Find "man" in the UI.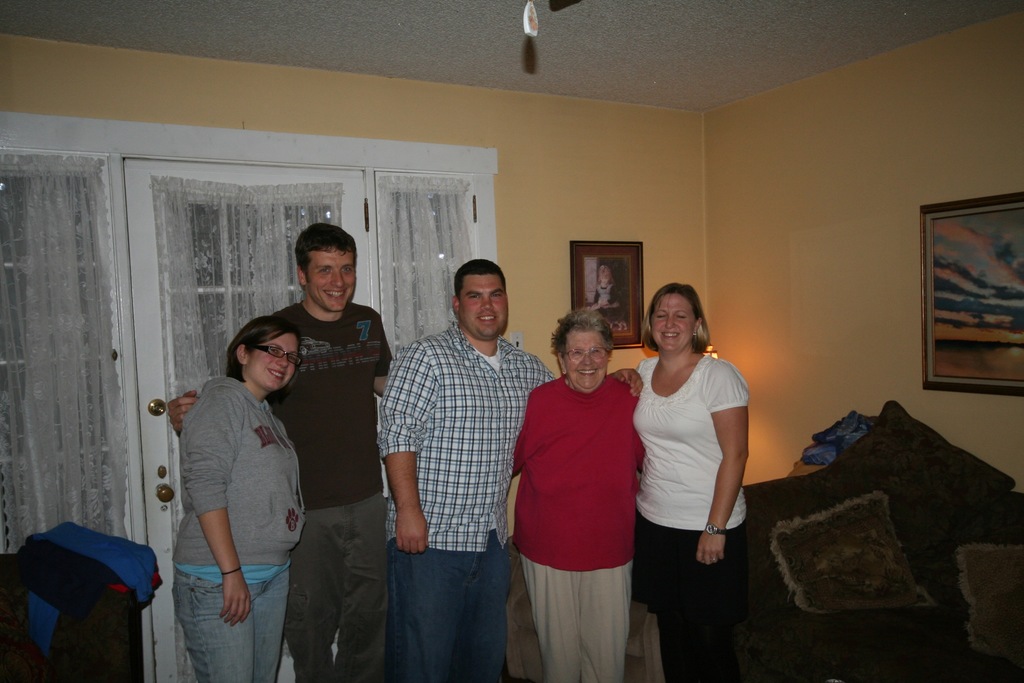
UI element at [x1=167, y1=224, x2=398, y2=682].
